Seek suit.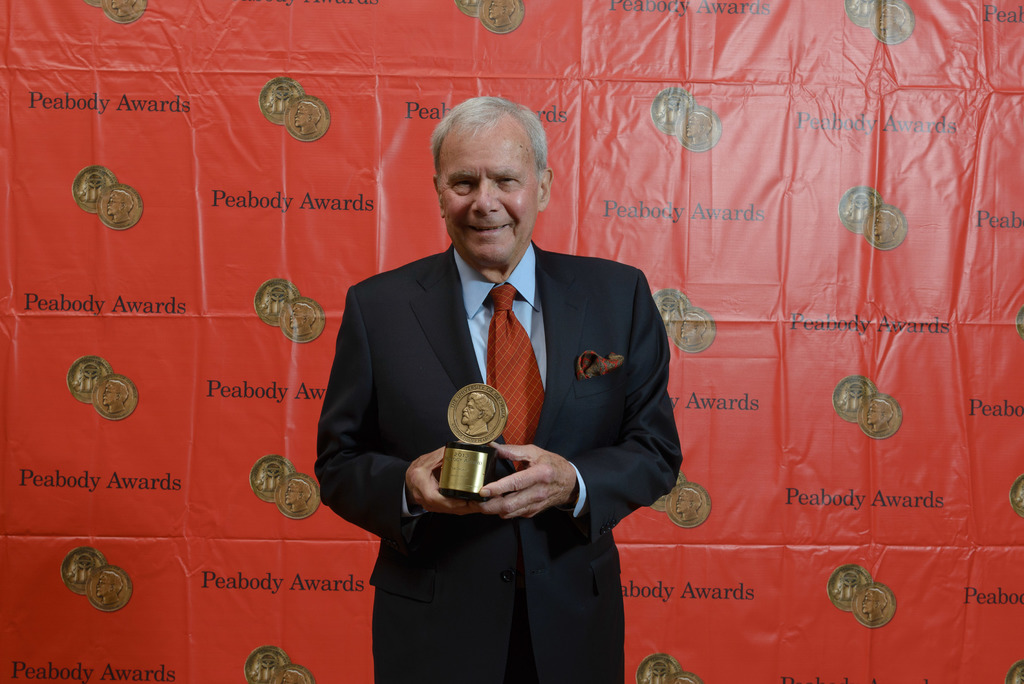
<bbox>323, 156, 686, 667</bbox>.
